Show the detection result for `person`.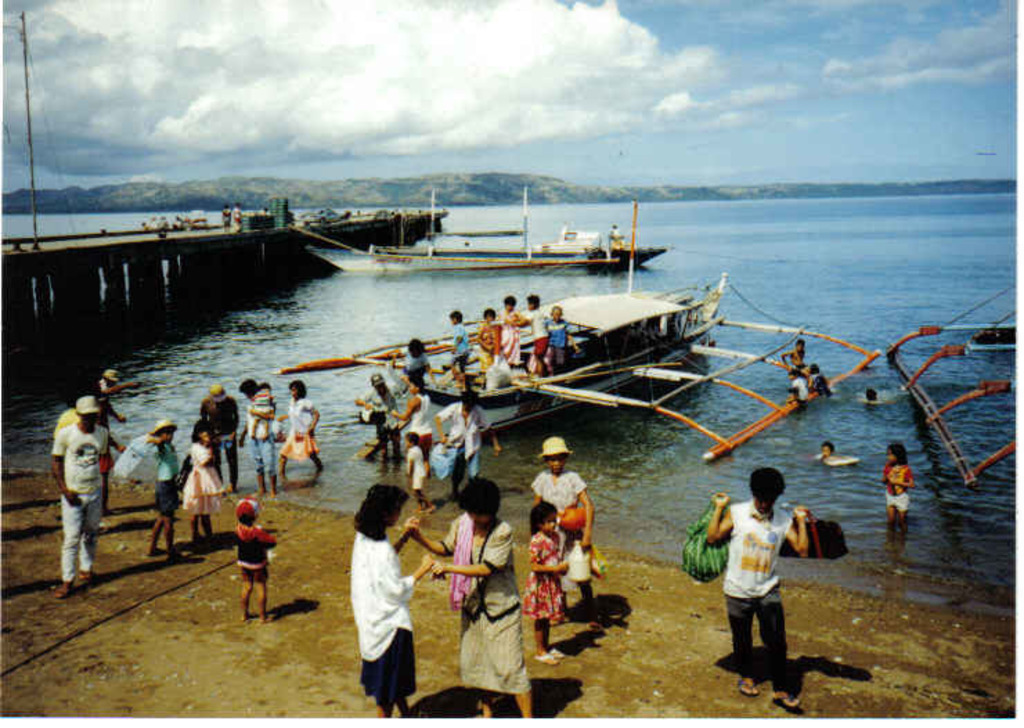
239/375/274/498.
